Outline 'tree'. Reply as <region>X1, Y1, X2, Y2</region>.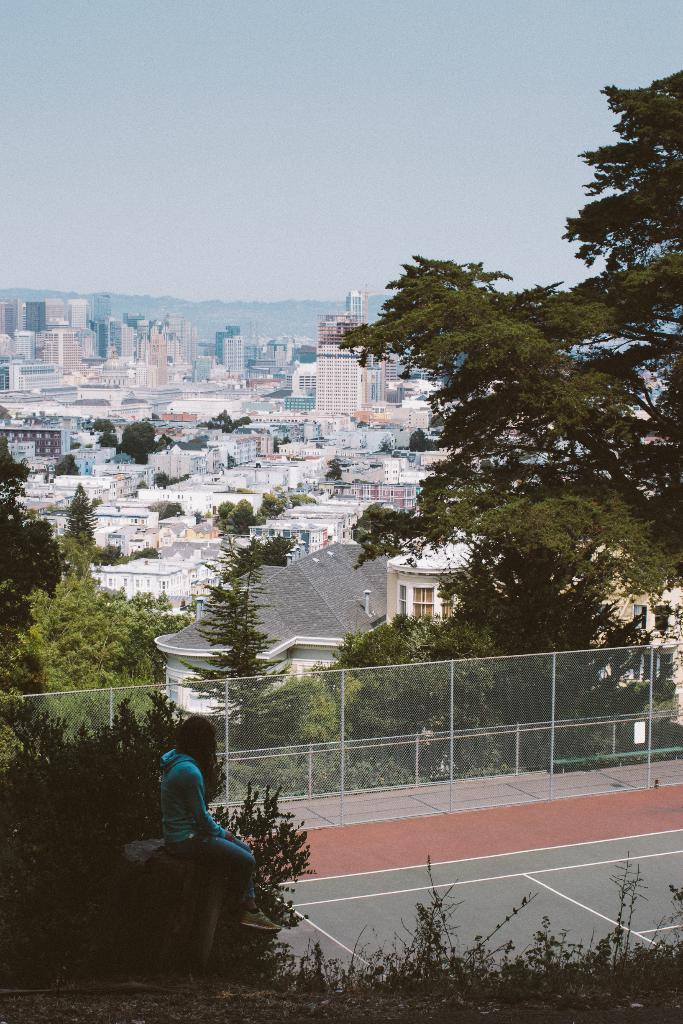
<region>134, 480, 148, 488</region>.
